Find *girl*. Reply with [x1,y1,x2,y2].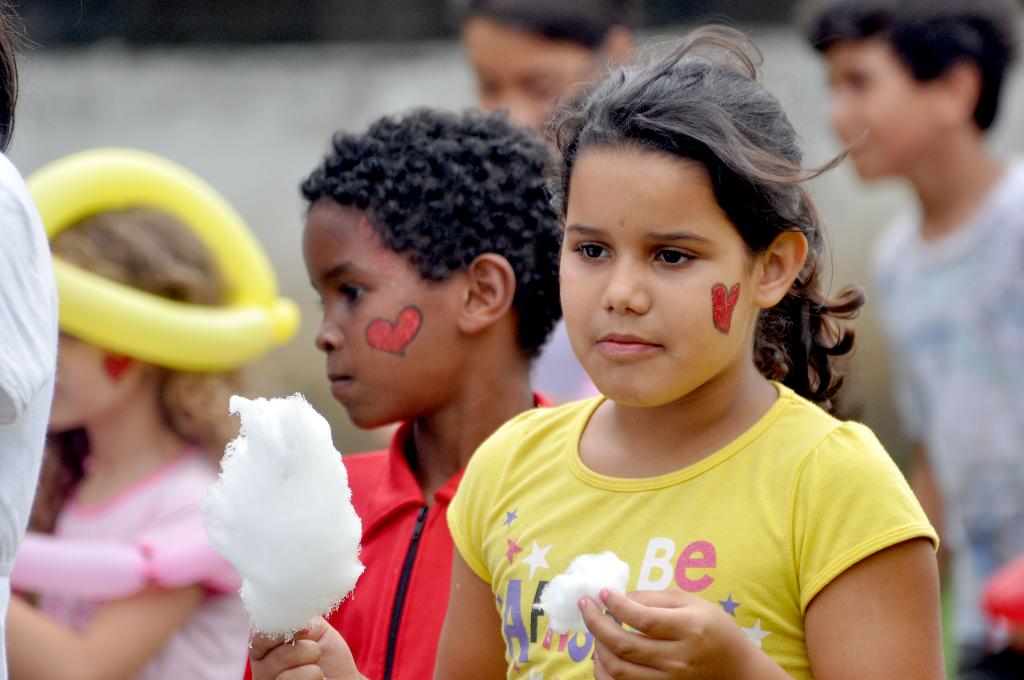
[2,145,302,679].
